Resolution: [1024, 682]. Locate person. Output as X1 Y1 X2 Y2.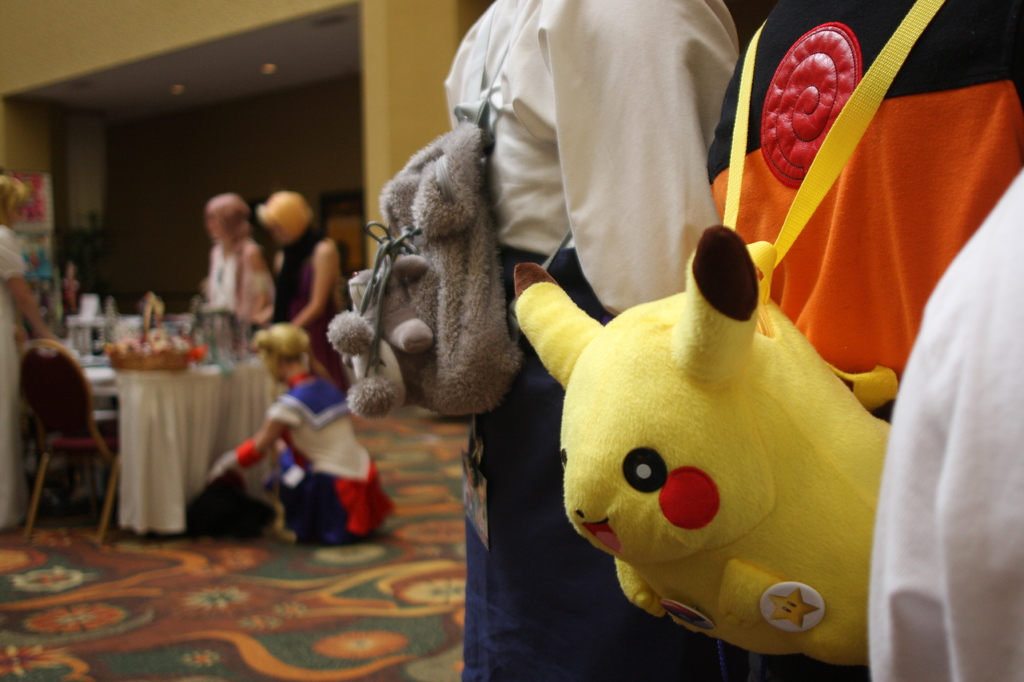
0 176 64 528.
